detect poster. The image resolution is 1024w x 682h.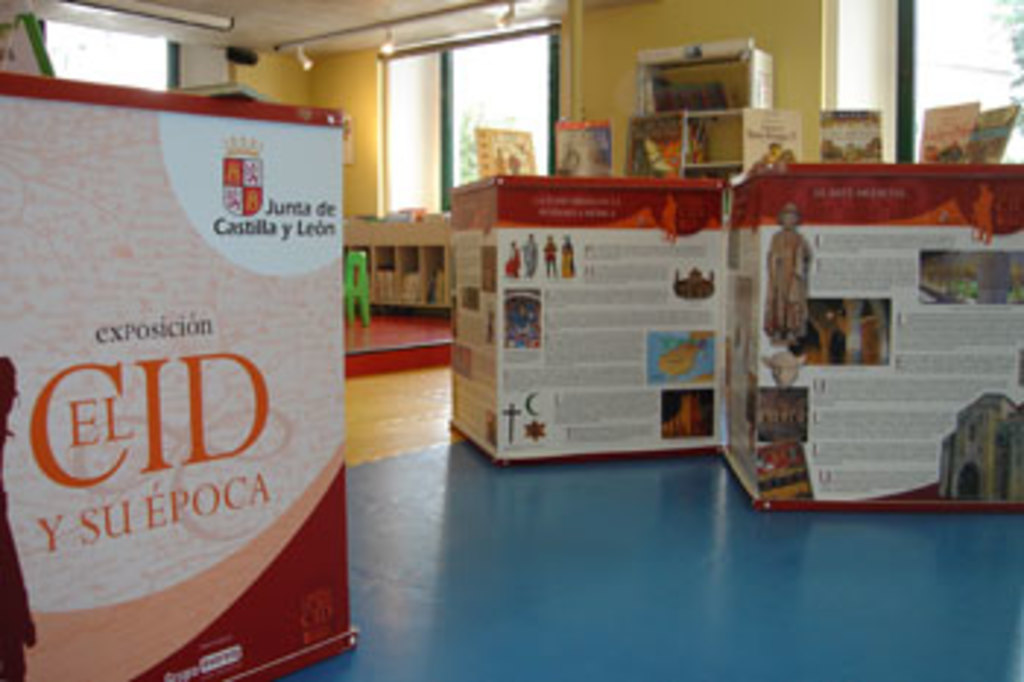
<bbox>451, 181, 726, 457</bbox>.
